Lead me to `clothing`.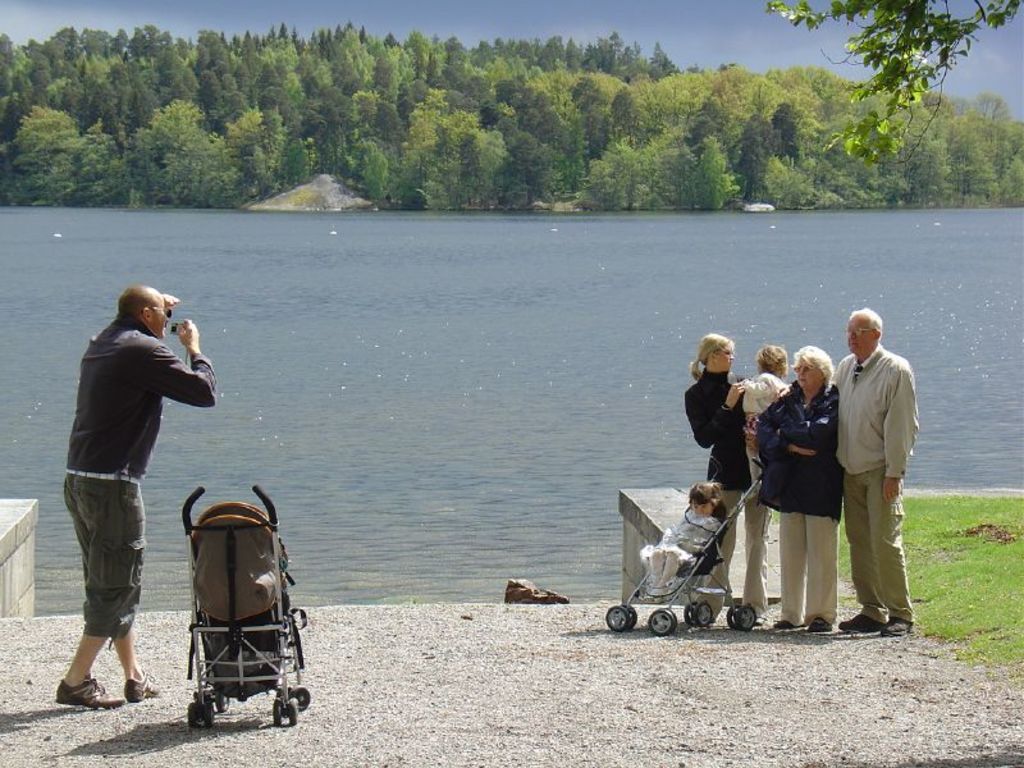
Lead to x1=760 y1=378 x2=844 y2=625.
